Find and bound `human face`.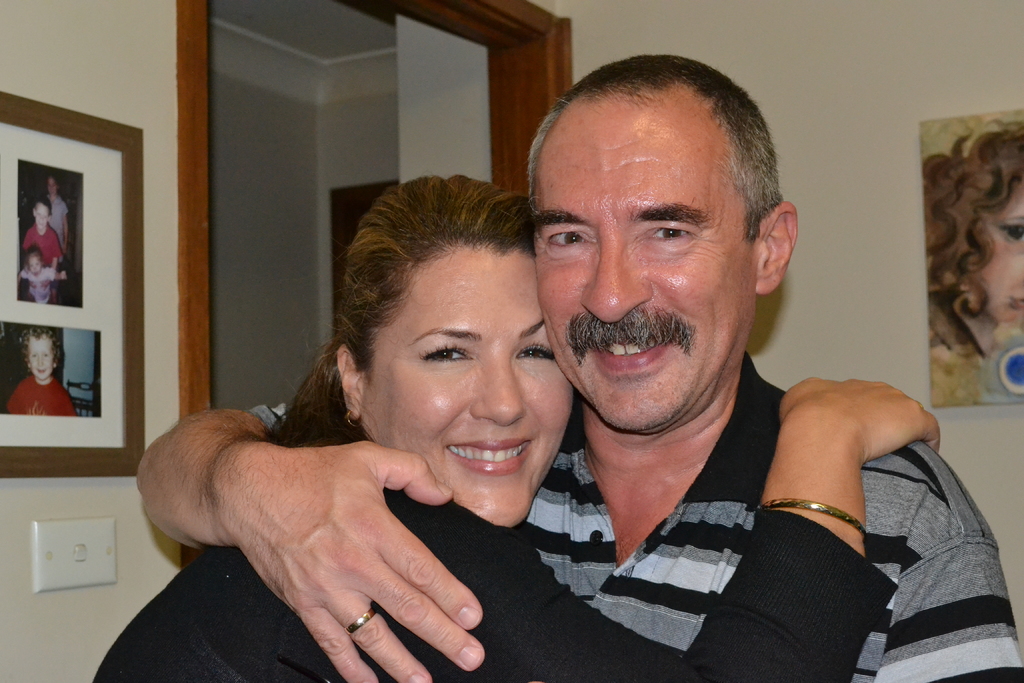
Bound: 531,101,755,433.
